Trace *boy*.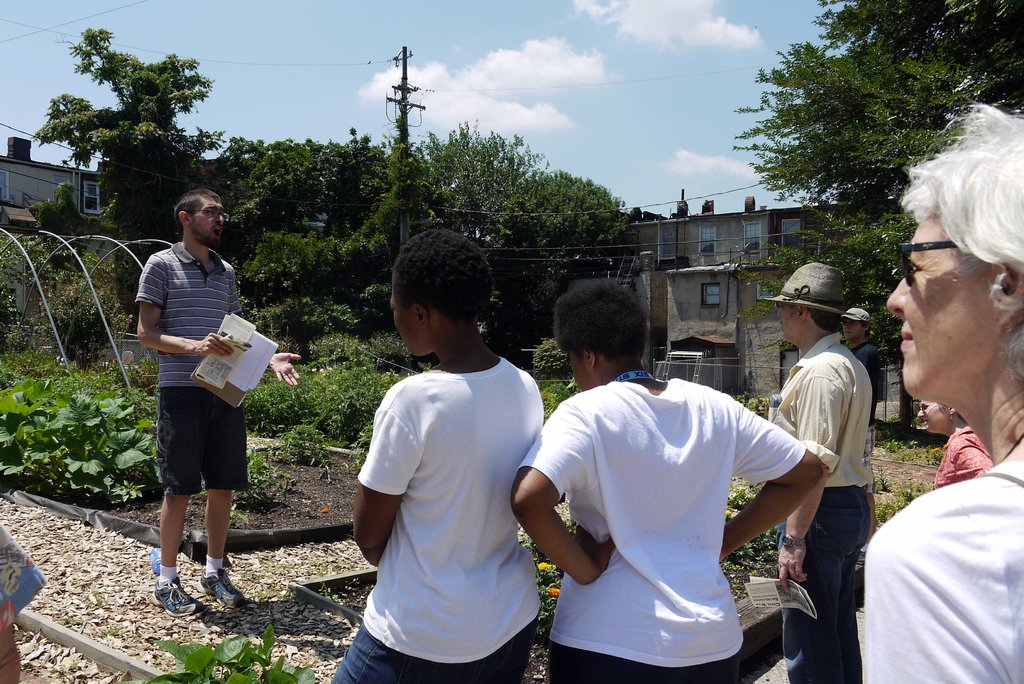
Traced to Rect(508, 276, 825, 683).
